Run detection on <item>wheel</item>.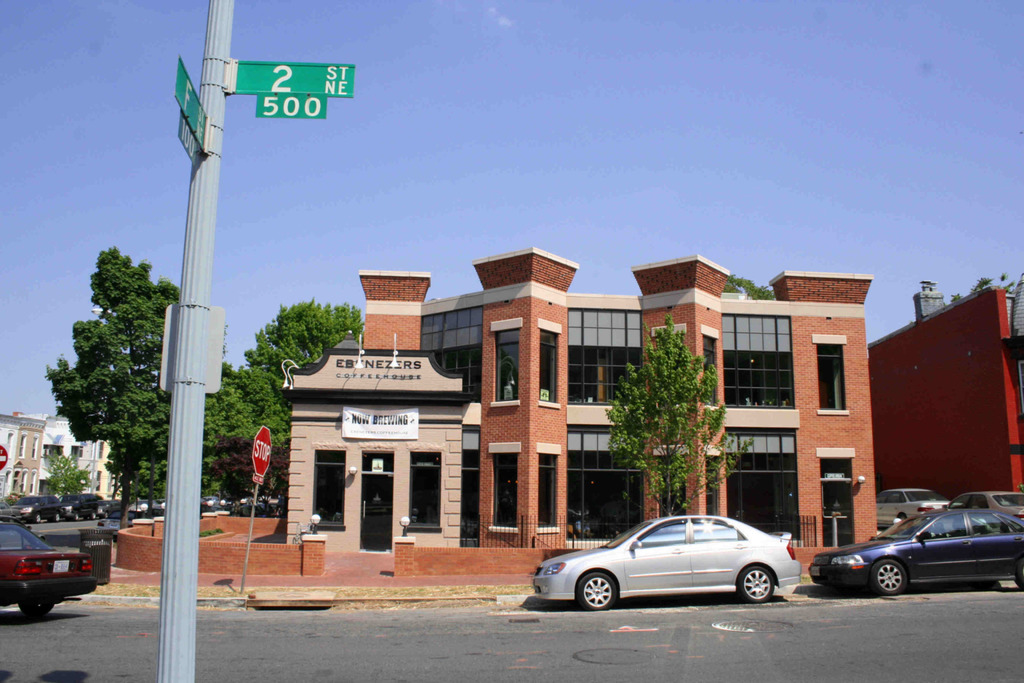
Result: l=90, t=509, r=93, b=519.
